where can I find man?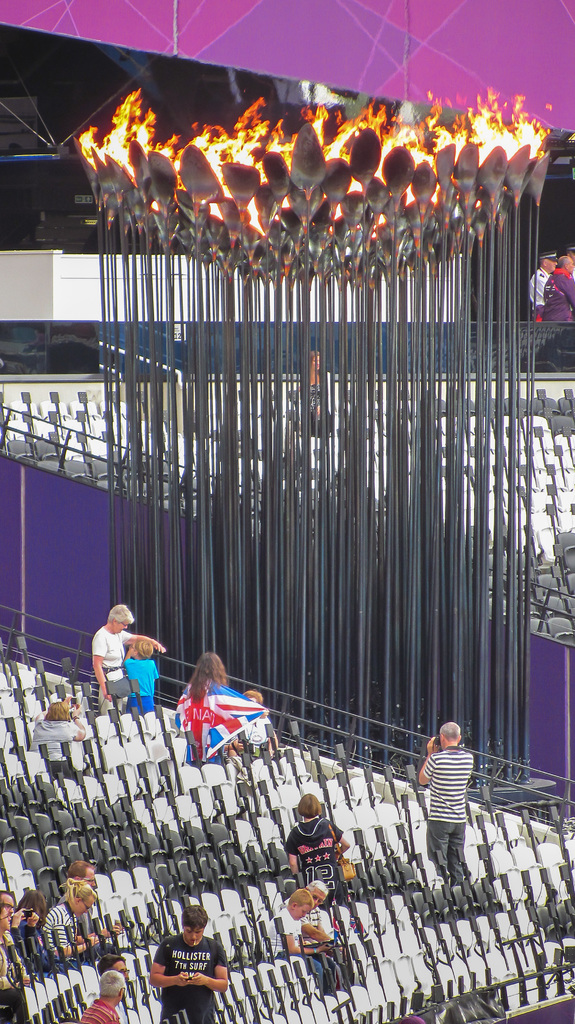
You can find it at <box>81,968,129,1023</box>.
